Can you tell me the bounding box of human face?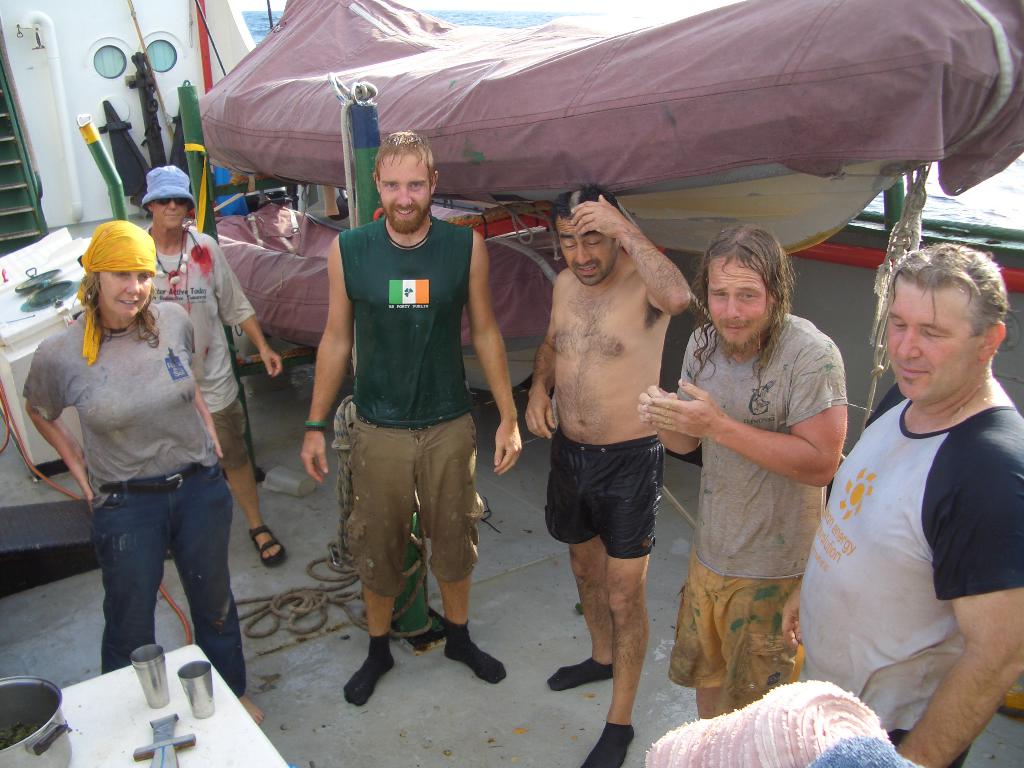
372,156,437,230.
